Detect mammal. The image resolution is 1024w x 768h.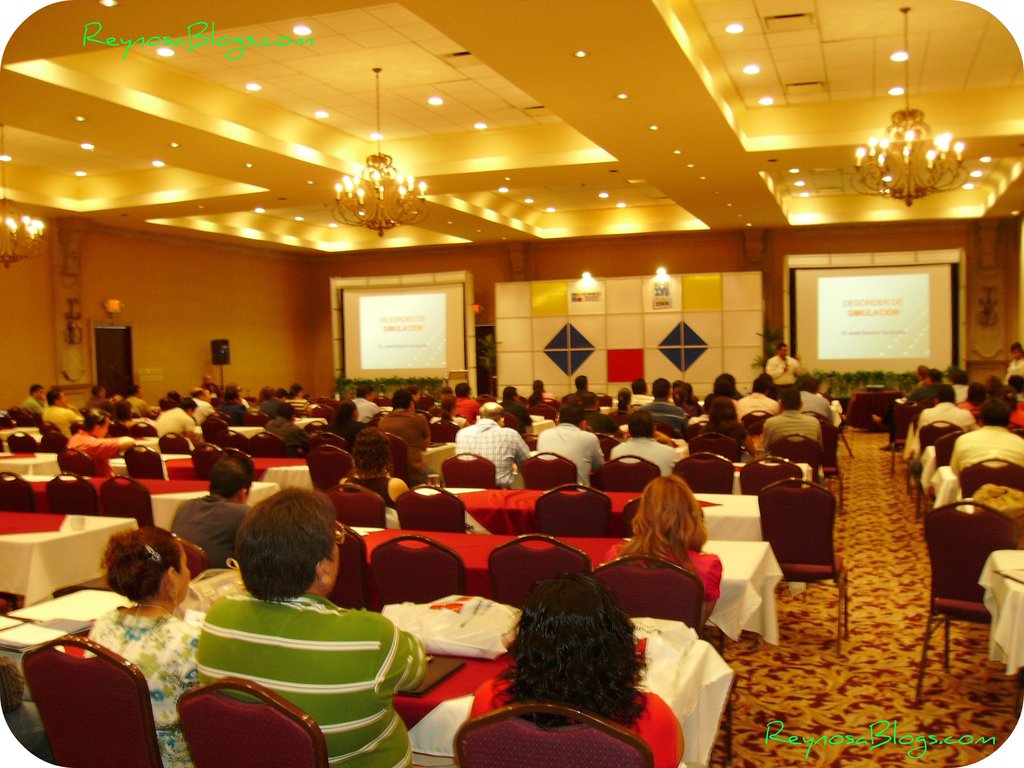
{"left": 339, "top": 422, "right": 414, "bottom": 512}.
